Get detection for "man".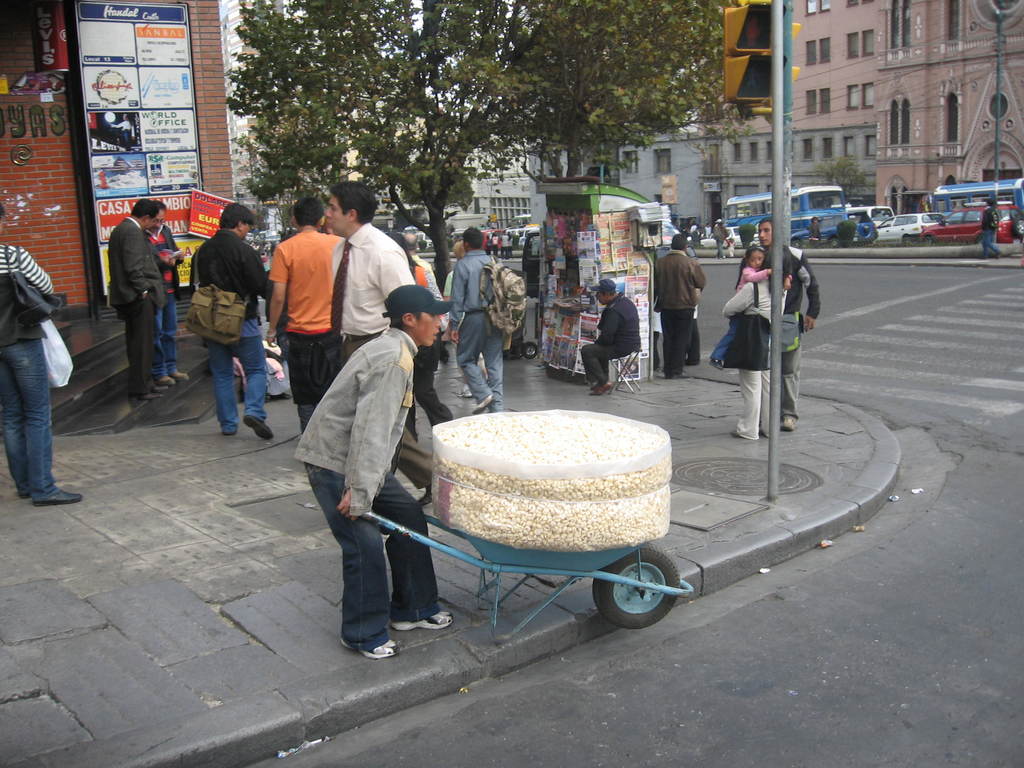
Detection: rect(298, 279, 451, 657).
